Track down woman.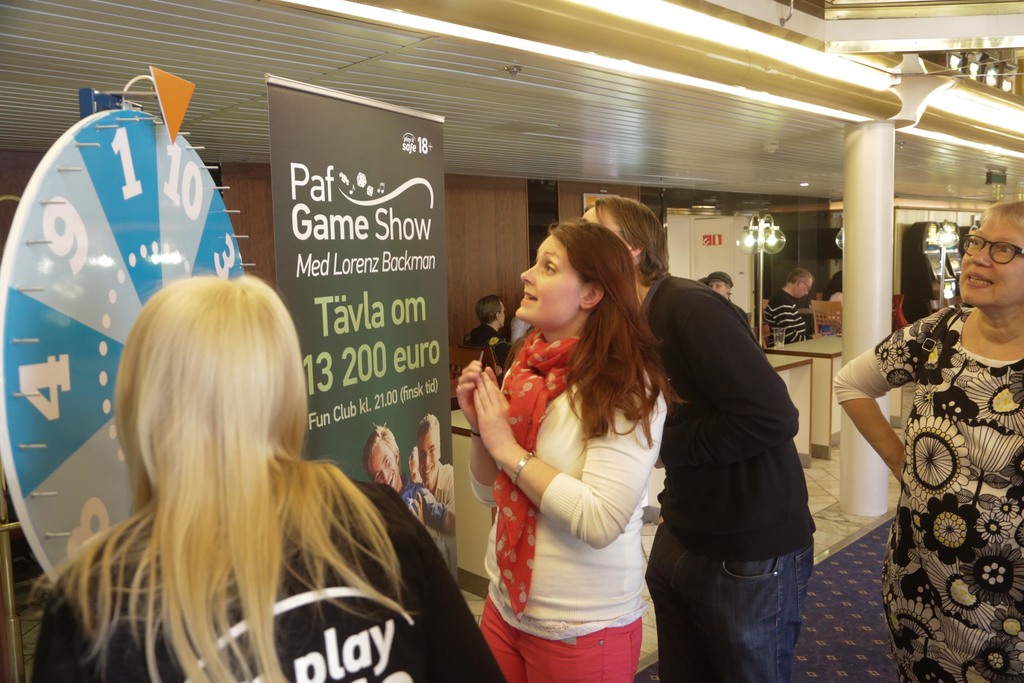
Tracked to left=824, top=204, right=1023, bottom=682.
